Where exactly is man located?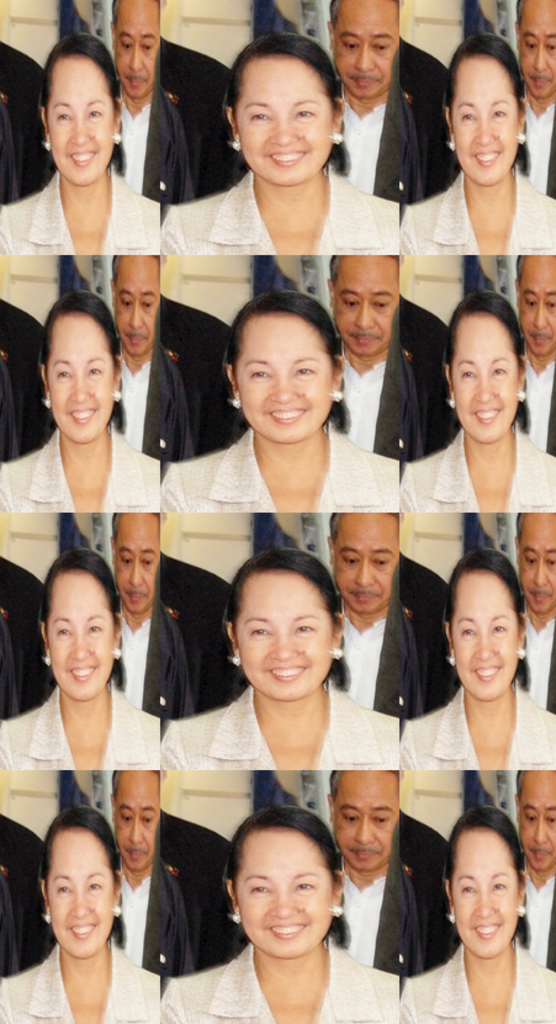
Its bounding box is [left=110, top=259, right=147, bottom=445].
